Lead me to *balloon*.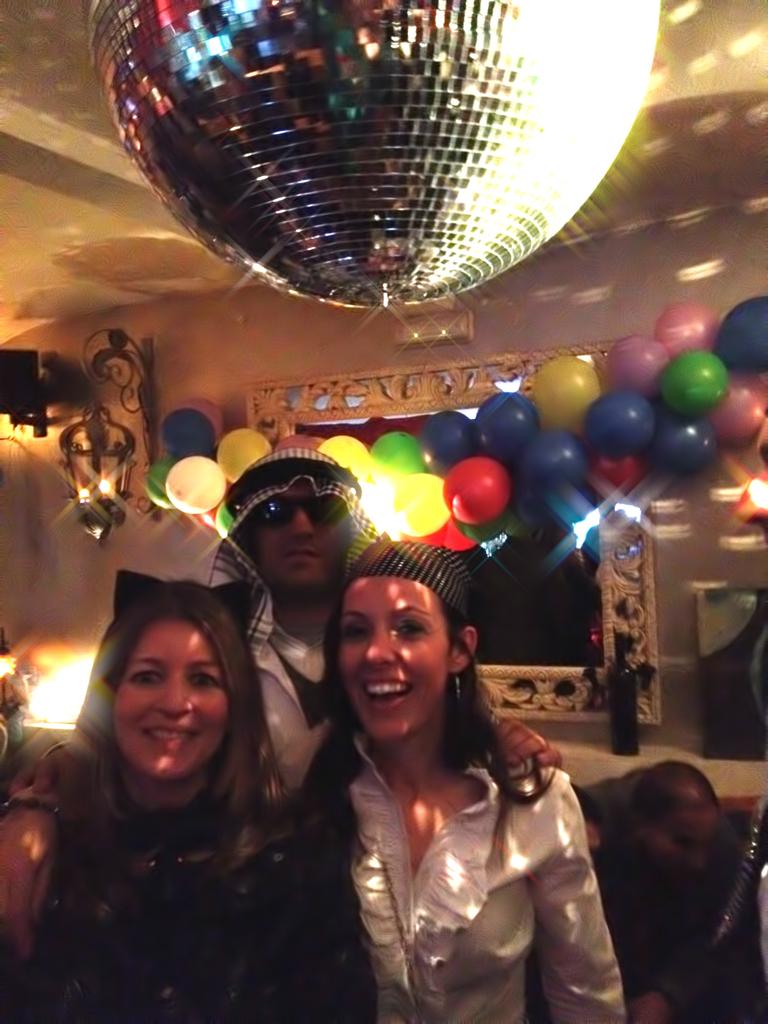
Lead to <bbox>319, 435, 378, 478</bbox>.
